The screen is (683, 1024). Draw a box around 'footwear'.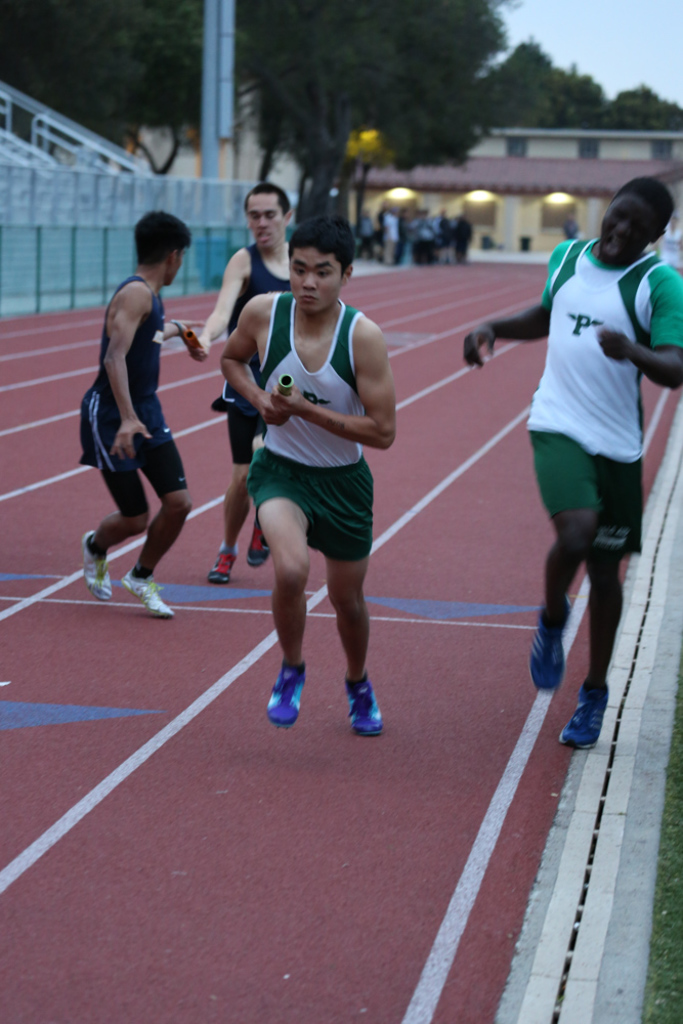
82:527:110:600.
